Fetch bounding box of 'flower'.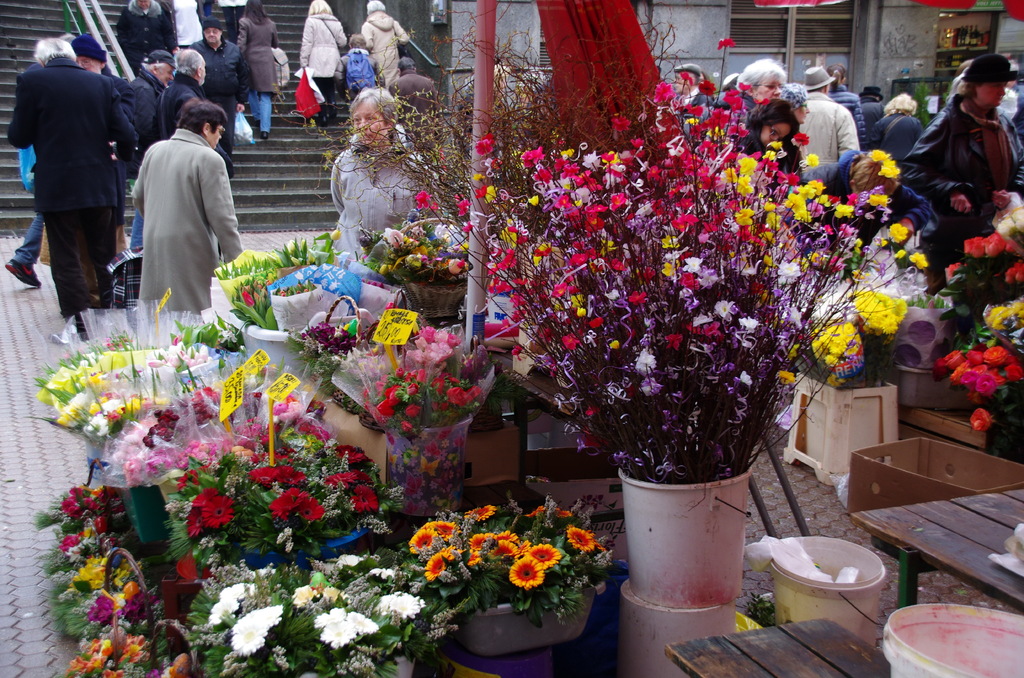
Bbox: [x1=876, y1=160, x2=900, y2=179].
